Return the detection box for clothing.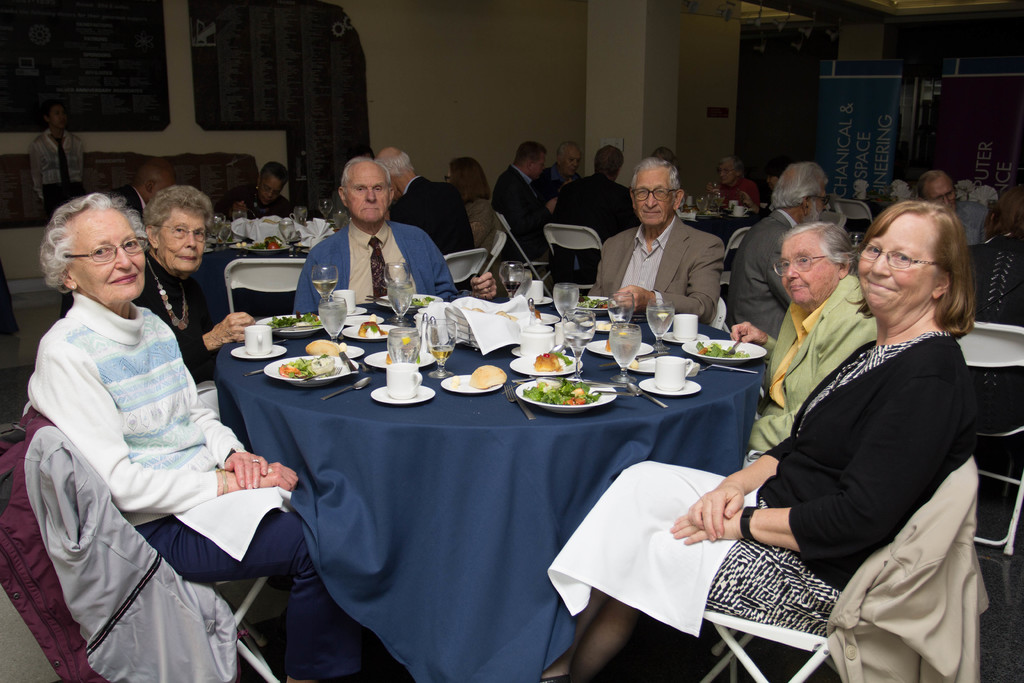
{"x1": 27, "y1": 282, "x2": 307, "y2": 610}.
